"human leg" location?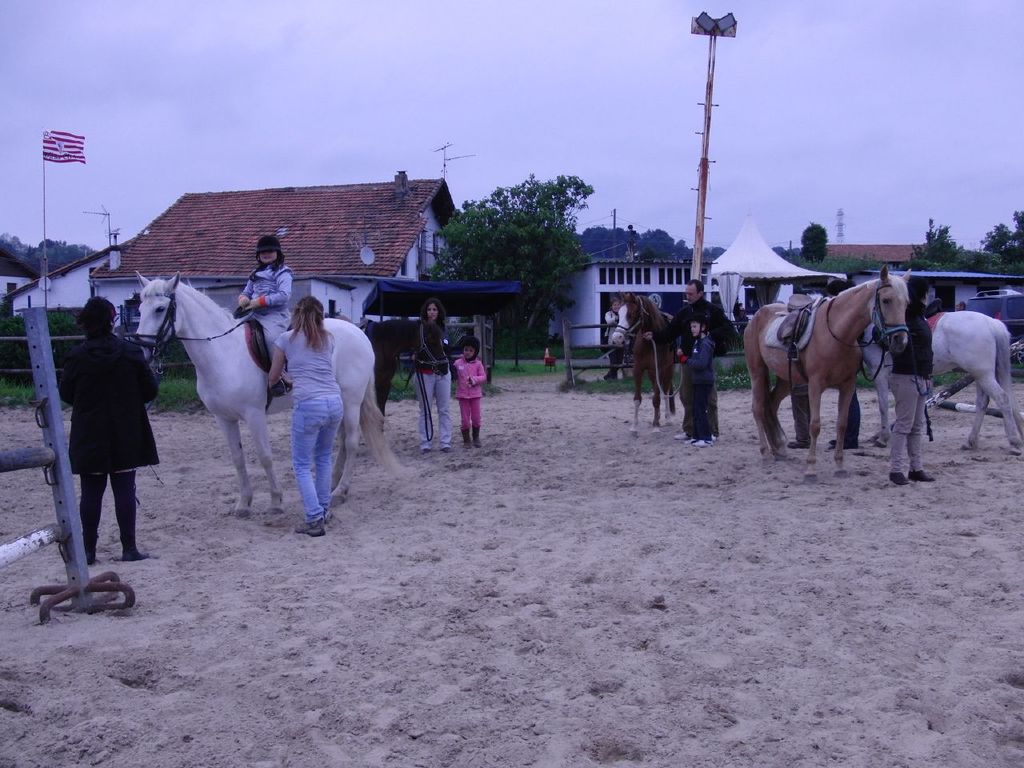
[x1=107, y1=456, x2=147, y2=564]
